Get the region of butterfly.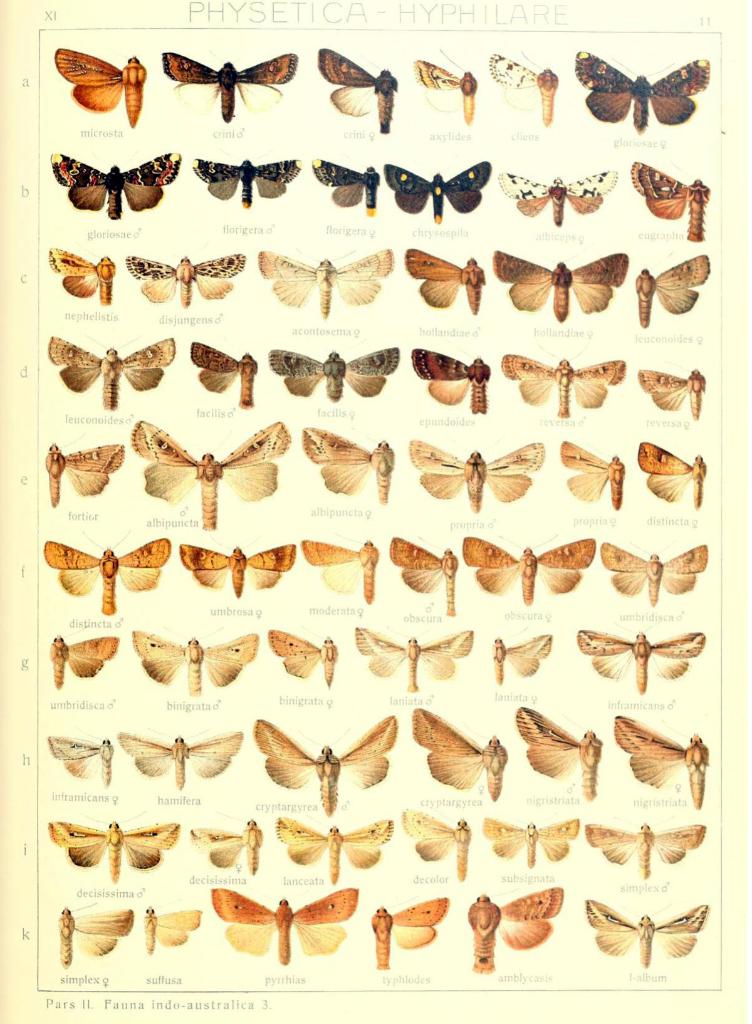
576,620,699,708.
